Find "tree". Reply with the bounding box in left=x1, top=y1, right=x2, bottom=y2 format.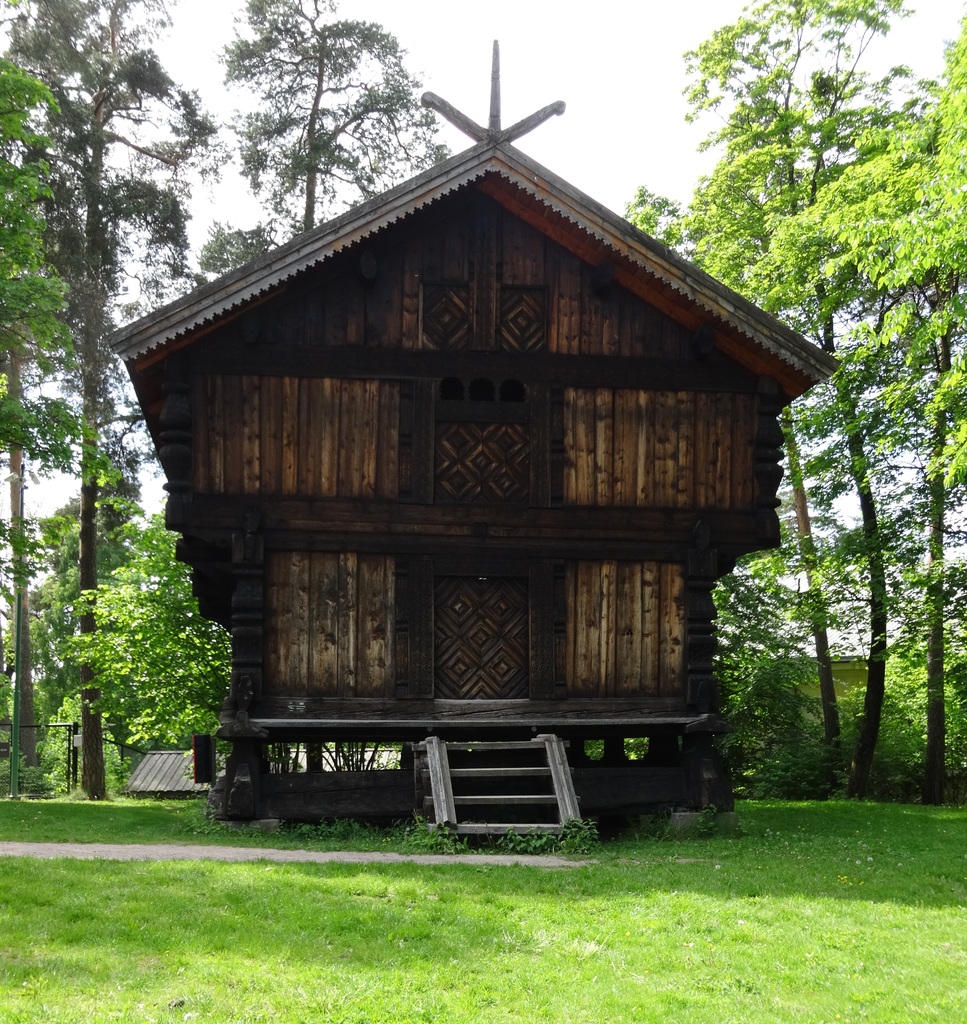
left=33, top=0, right=187, bottom=785.
